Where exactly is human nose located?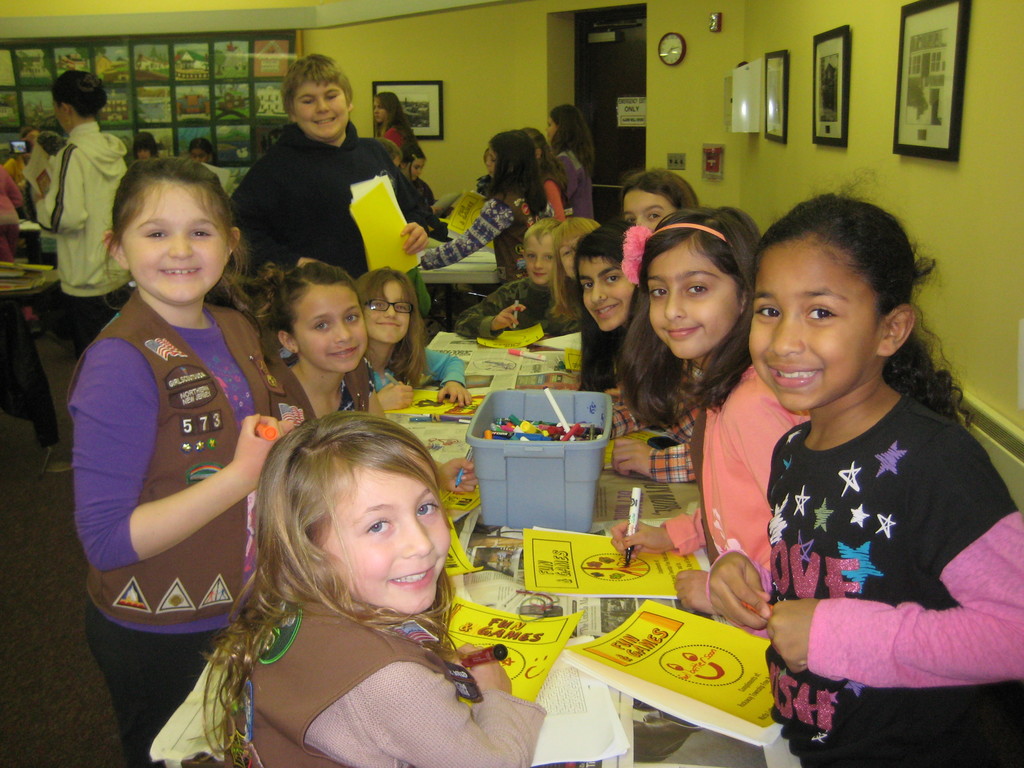
Its bounding box is (left=386, top=303, right=396, bottom=316).
